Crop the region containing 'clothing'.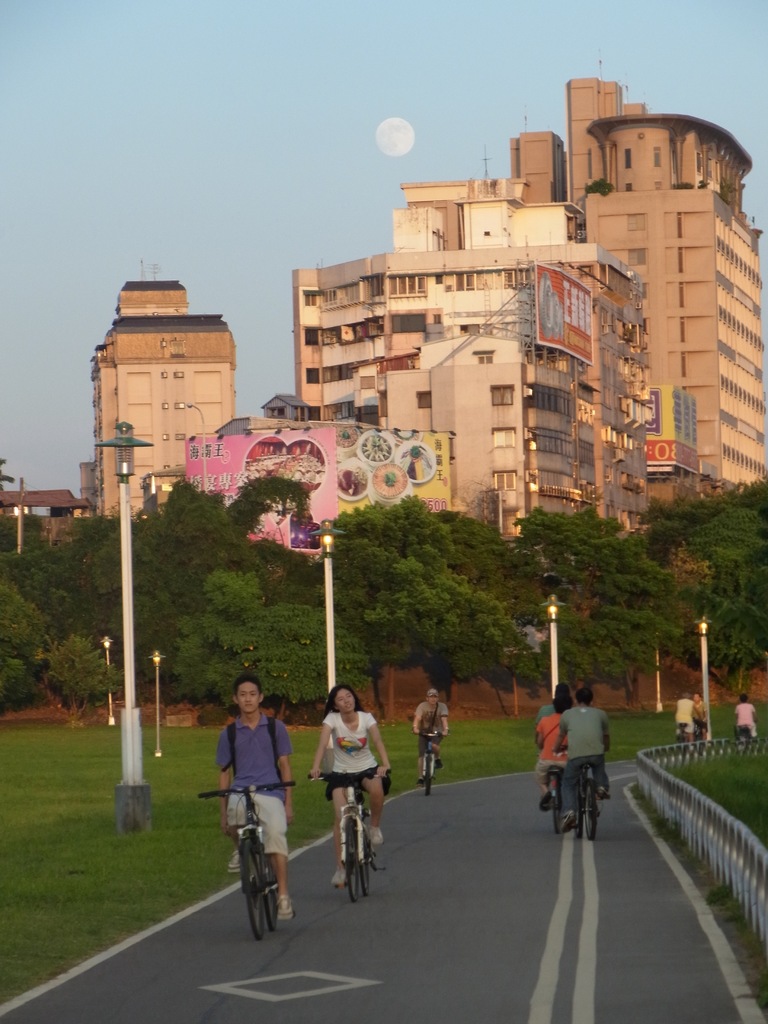
Crop region: region(534, 699, 553, 717).
